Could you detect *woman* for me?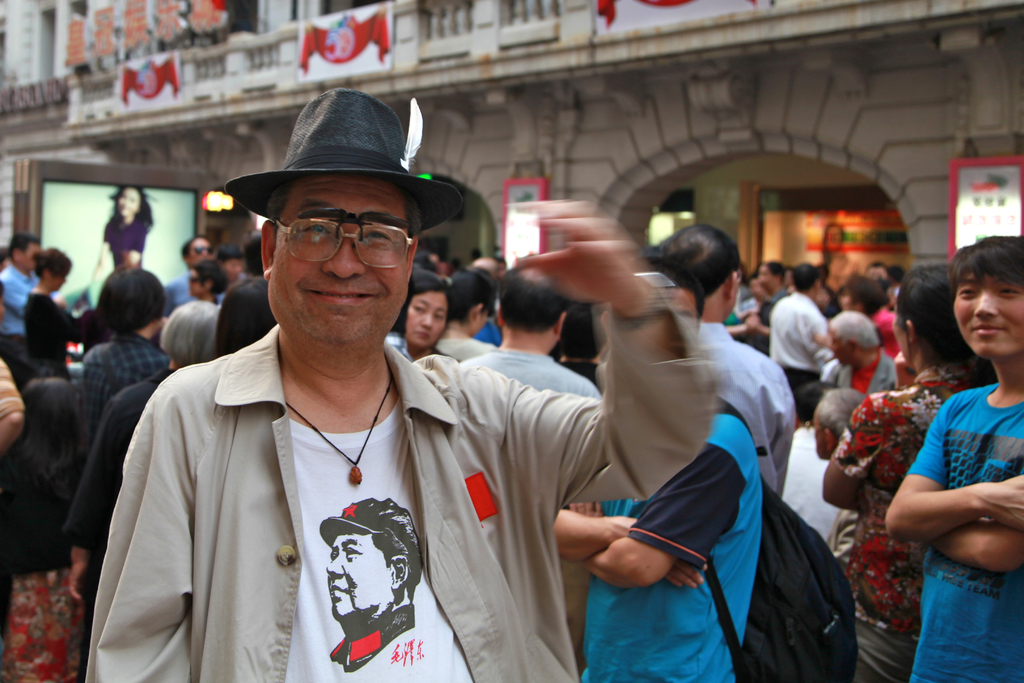
Detection result: Rect(815, 266, 1018, 665).
